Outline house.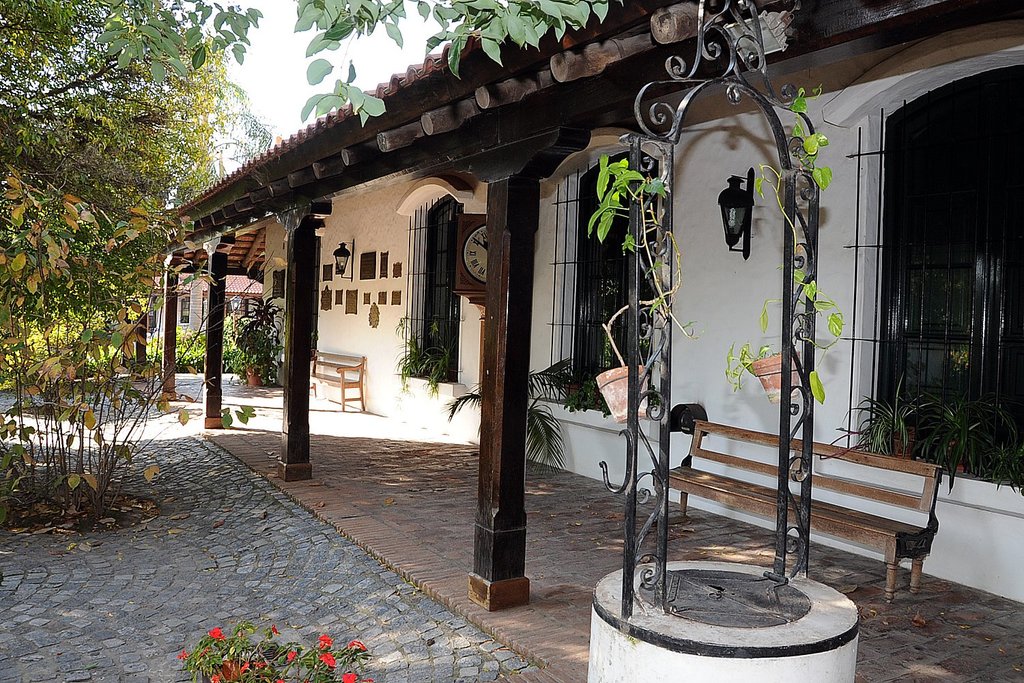
Outline: locate(180, 0, 1023, 610).
